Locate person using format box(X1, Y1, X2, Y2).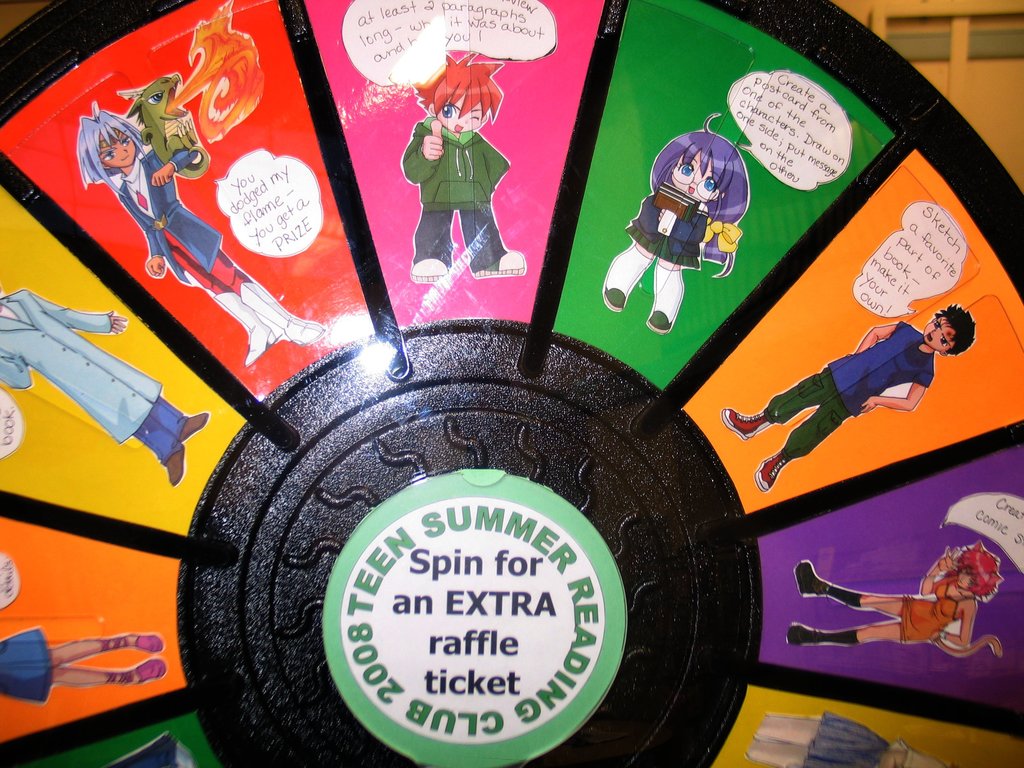
box(0, 282, 212, 490).
